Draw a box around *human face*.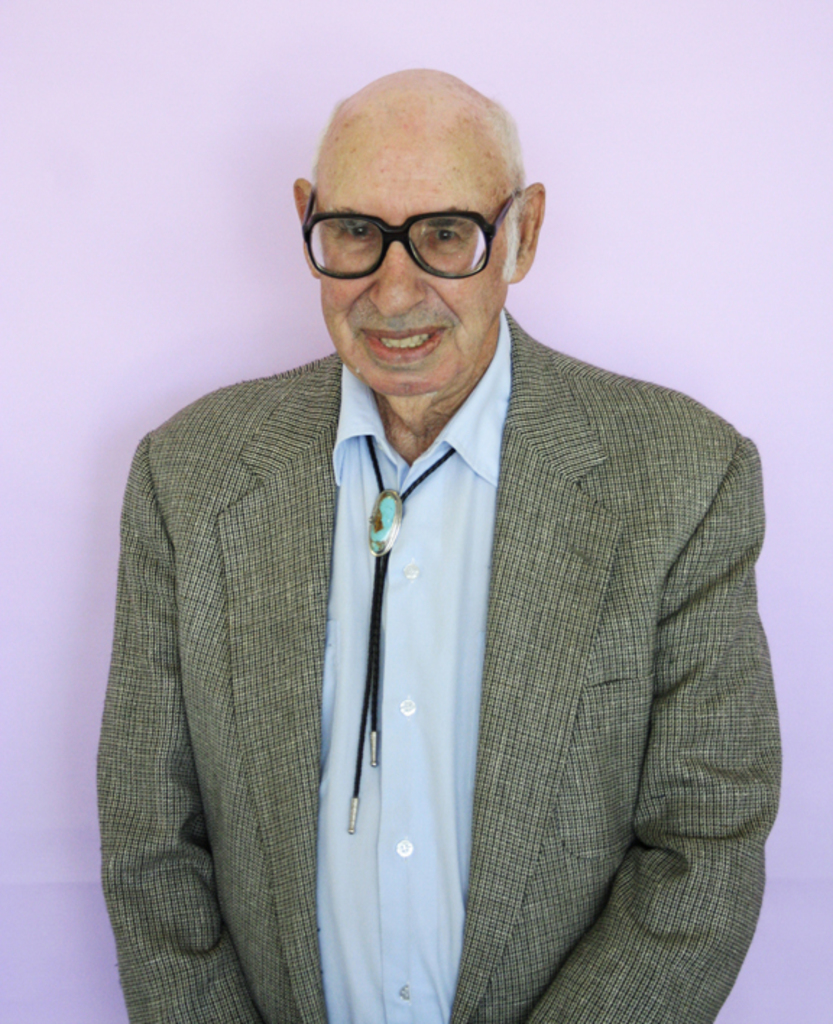
bbox(315, 127, 506, 396).
